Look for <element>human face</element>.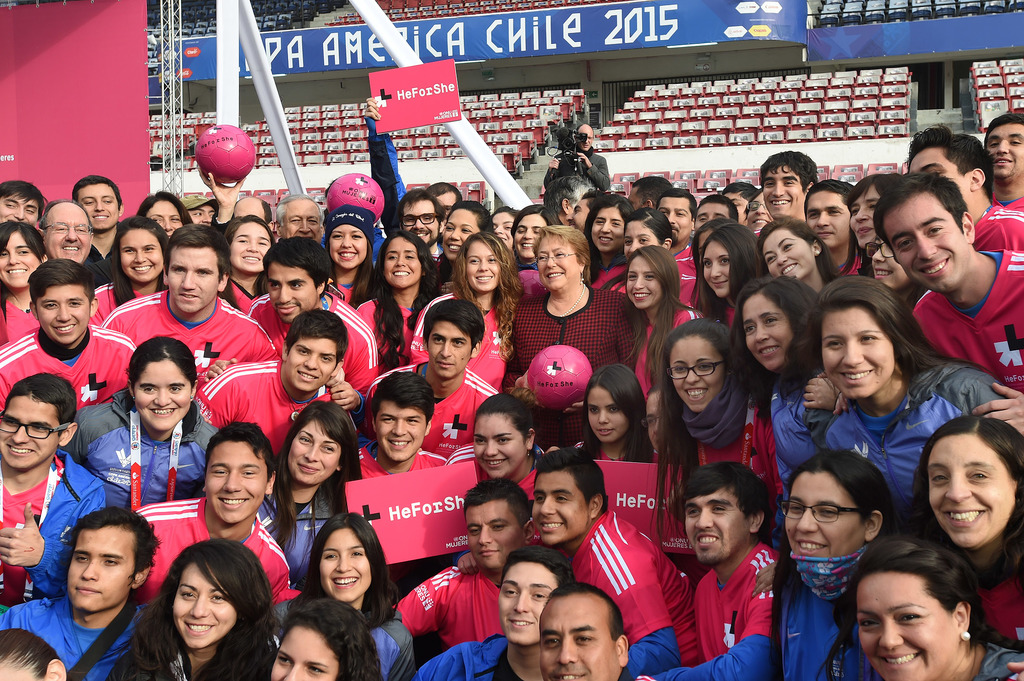
Found: crop(493, 210, 514, 251).
